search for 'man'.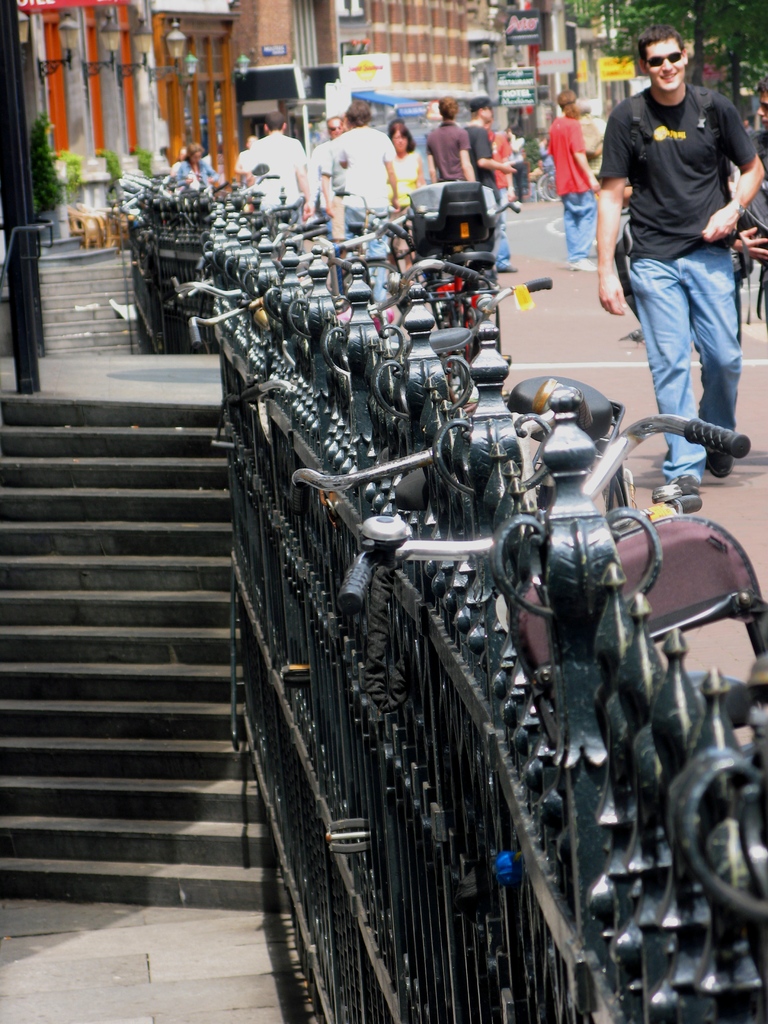
Found at l=243, t=108, r=321, b=211.
